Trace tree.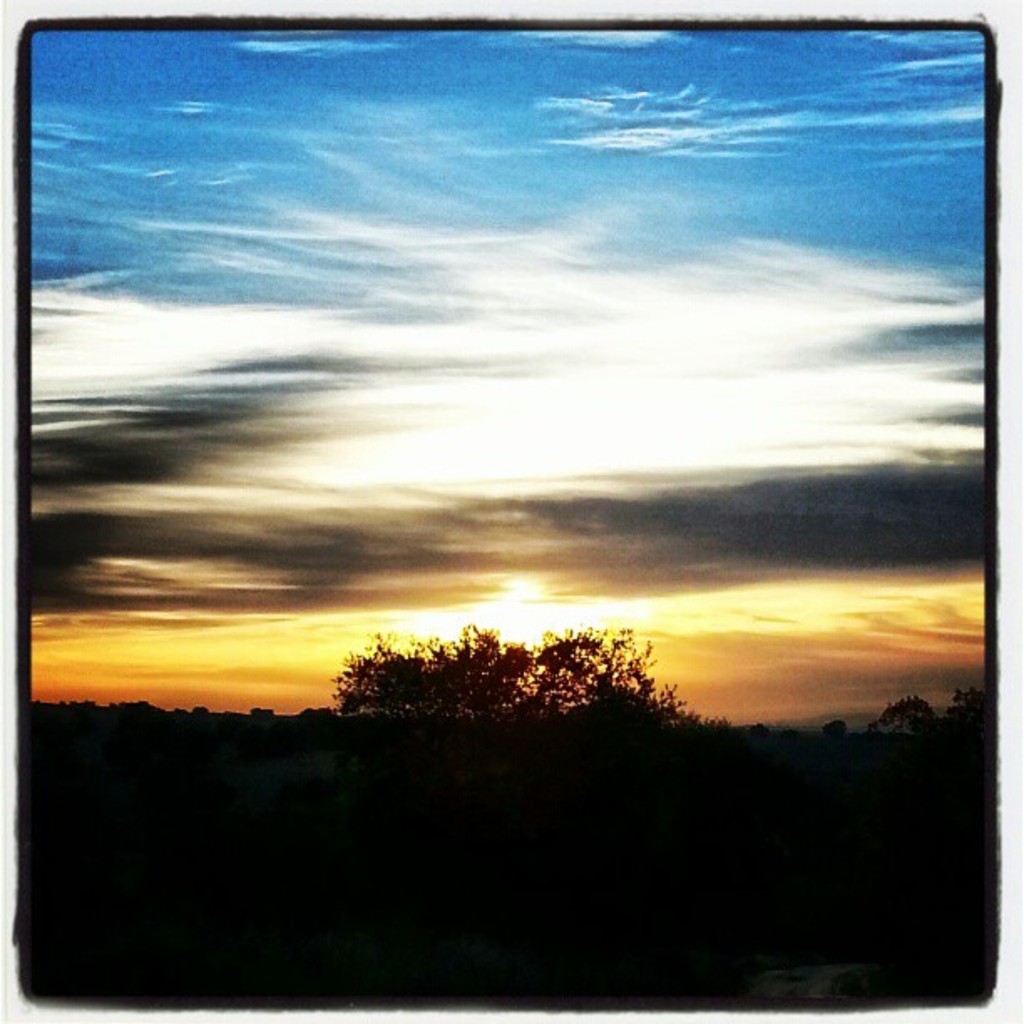
Traced to rect(326, 622, 711, 766).
